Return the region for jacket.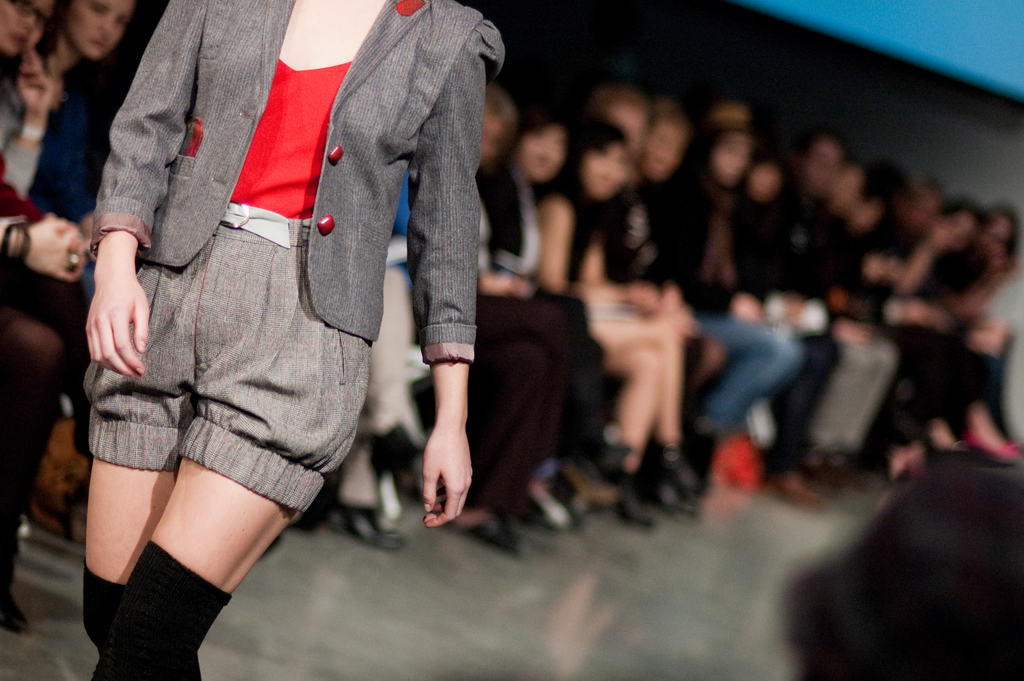
97, 0, 507, 363.
